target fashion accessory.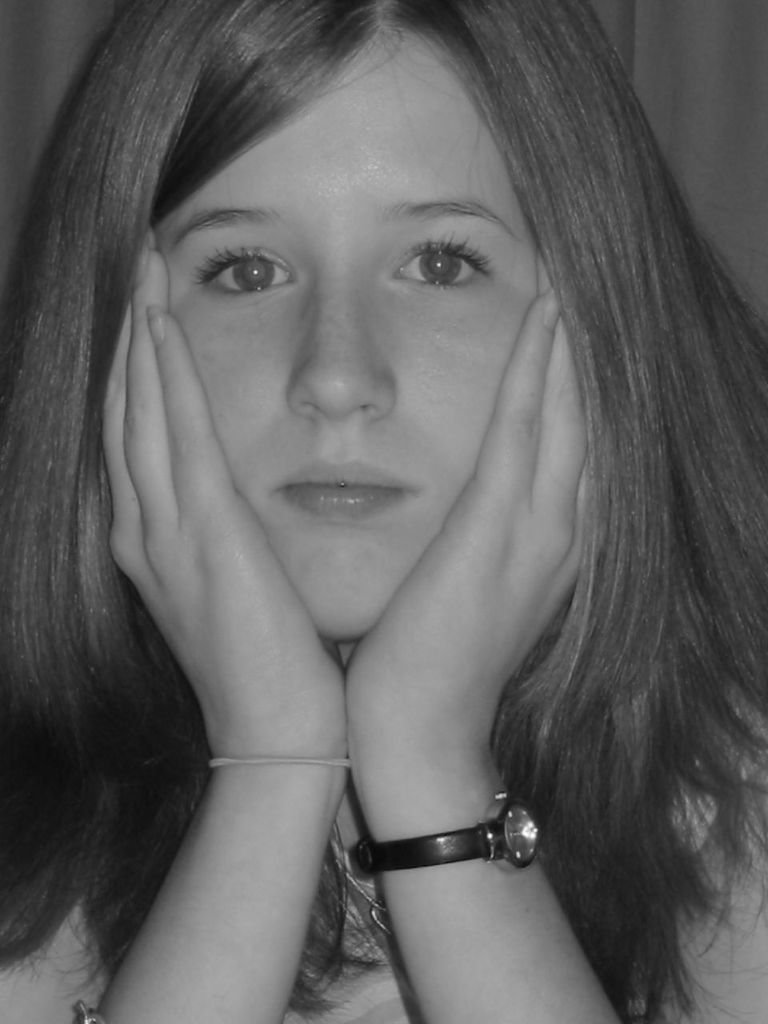
Target region: left=350, top=790, right=538, bottom=874.
